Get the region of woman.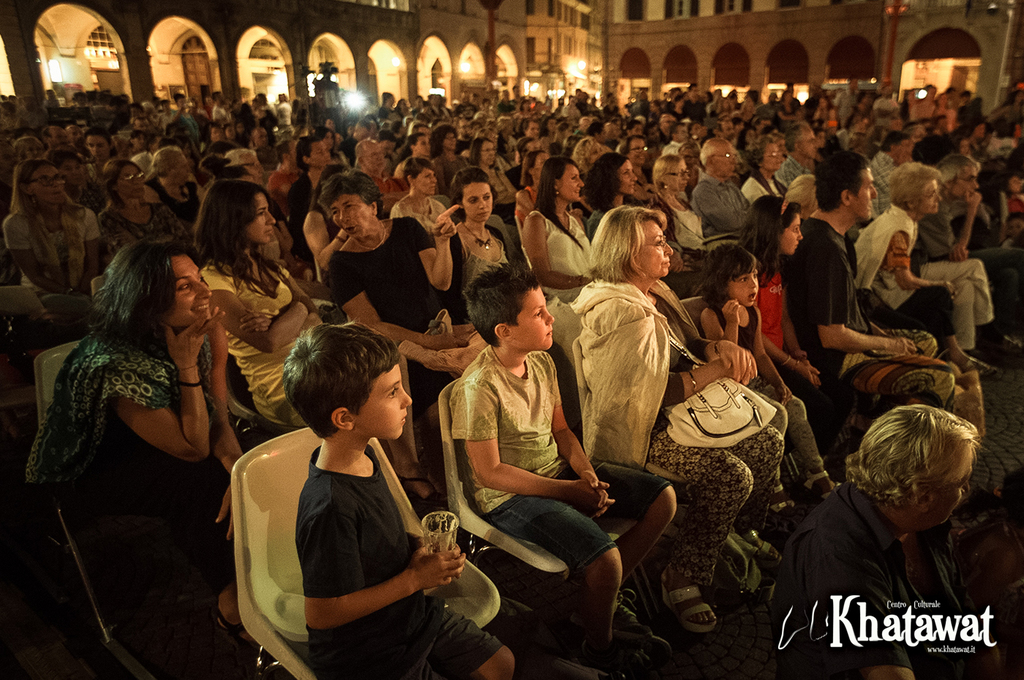
288 133 328 232.
